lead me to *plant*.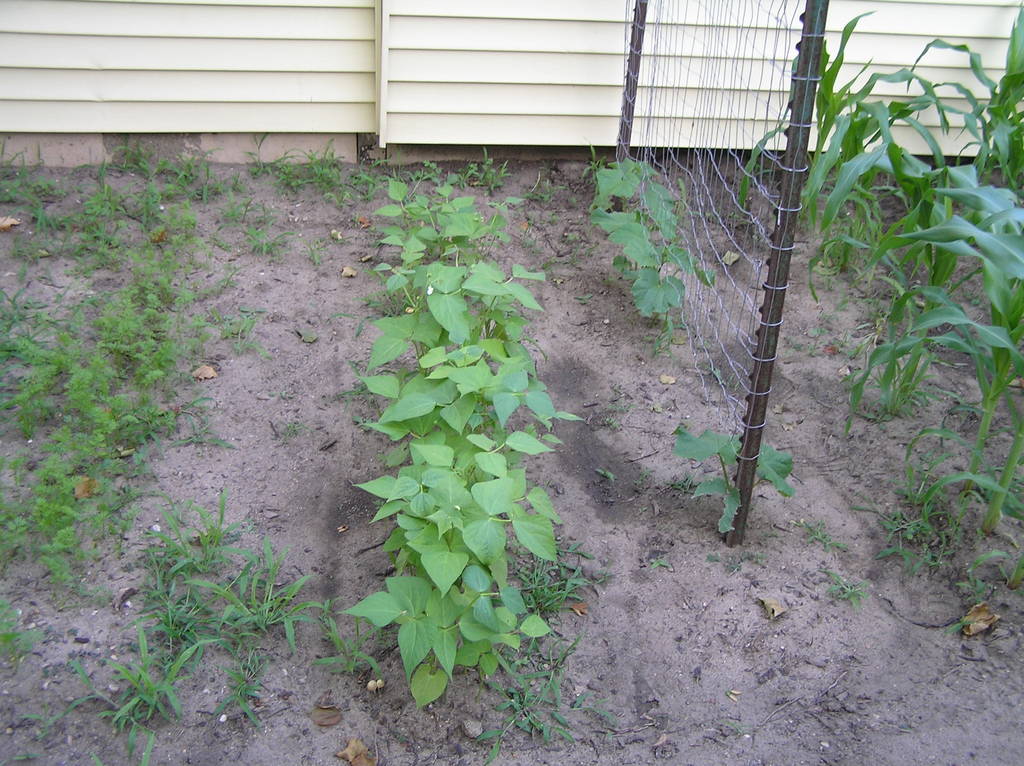
Lead to locate(963, 550, 1023, 583).
